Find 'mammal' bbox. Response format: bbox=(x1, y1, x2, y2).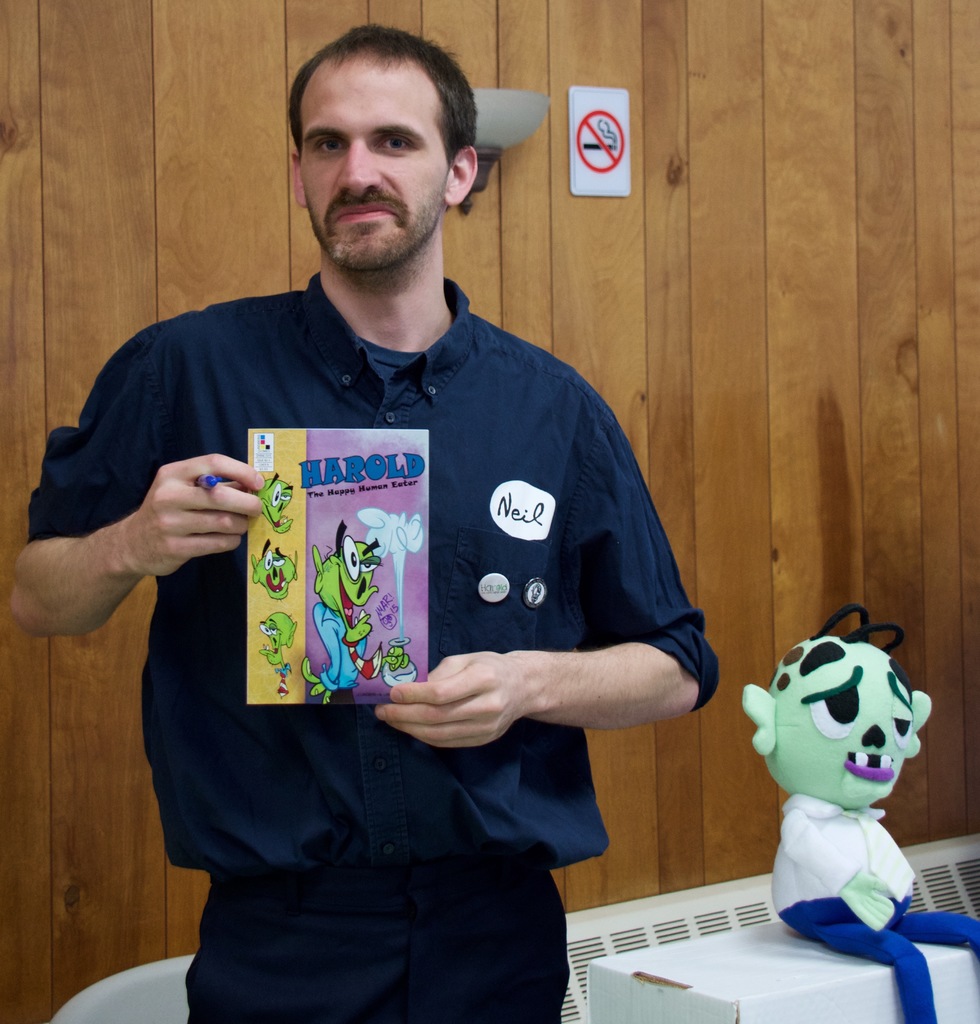
bbox=(259, 611, 298, 695).
